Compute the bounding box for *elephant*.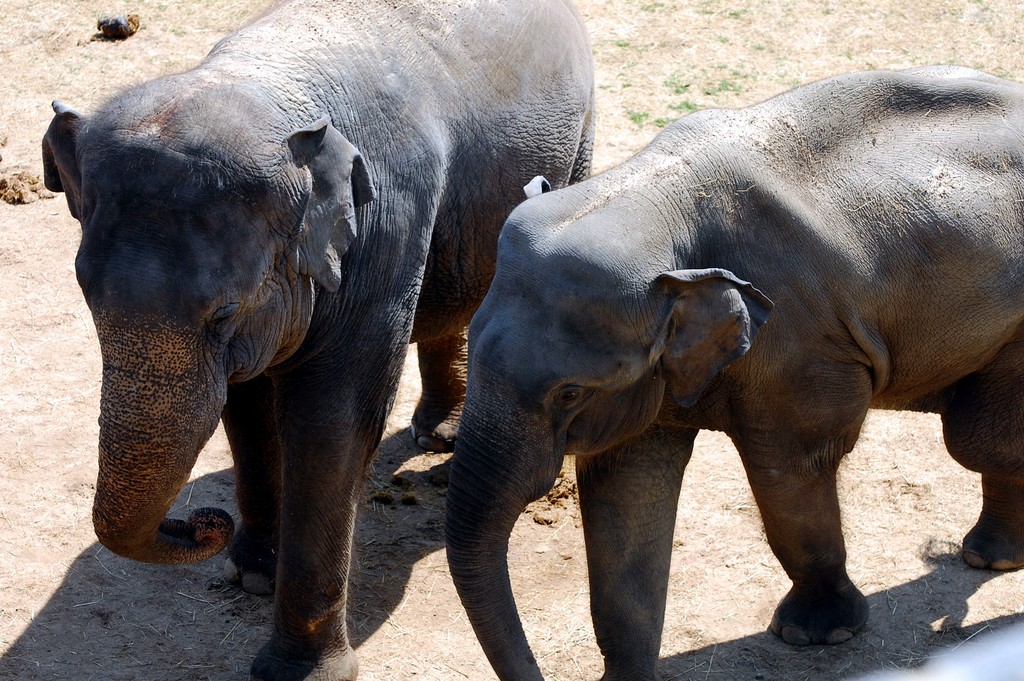
[x1=49, y1=0, x2=593, y2=652].
